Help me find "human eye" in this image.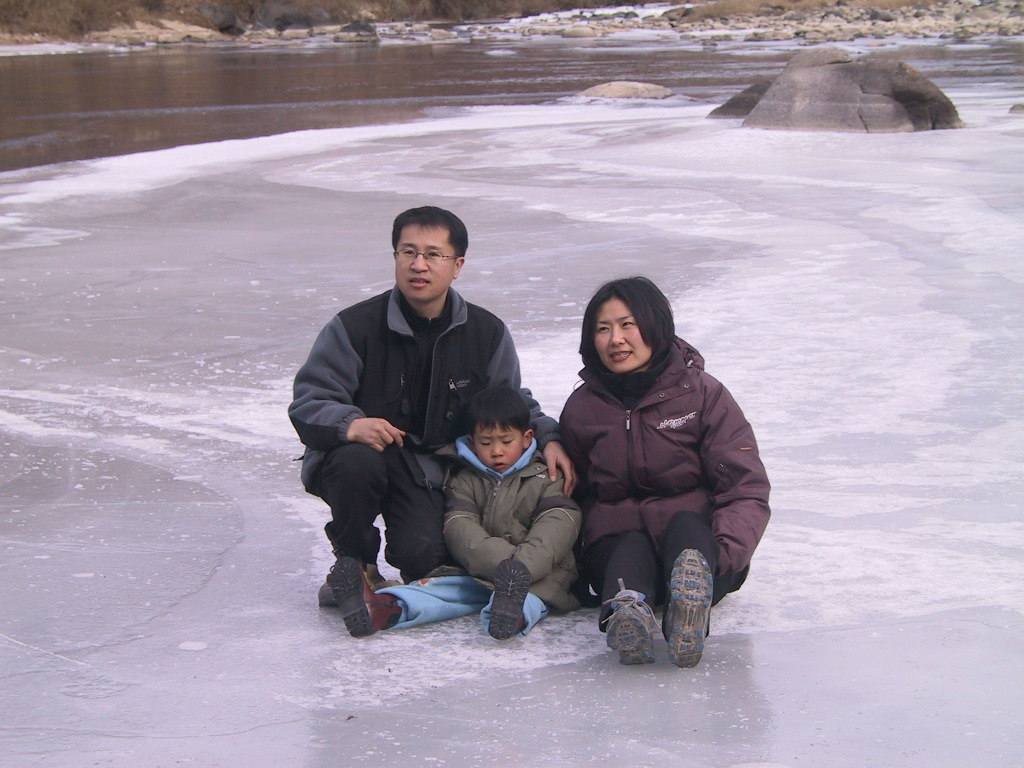
Found it: Rect(426, 248, 441, 259).
